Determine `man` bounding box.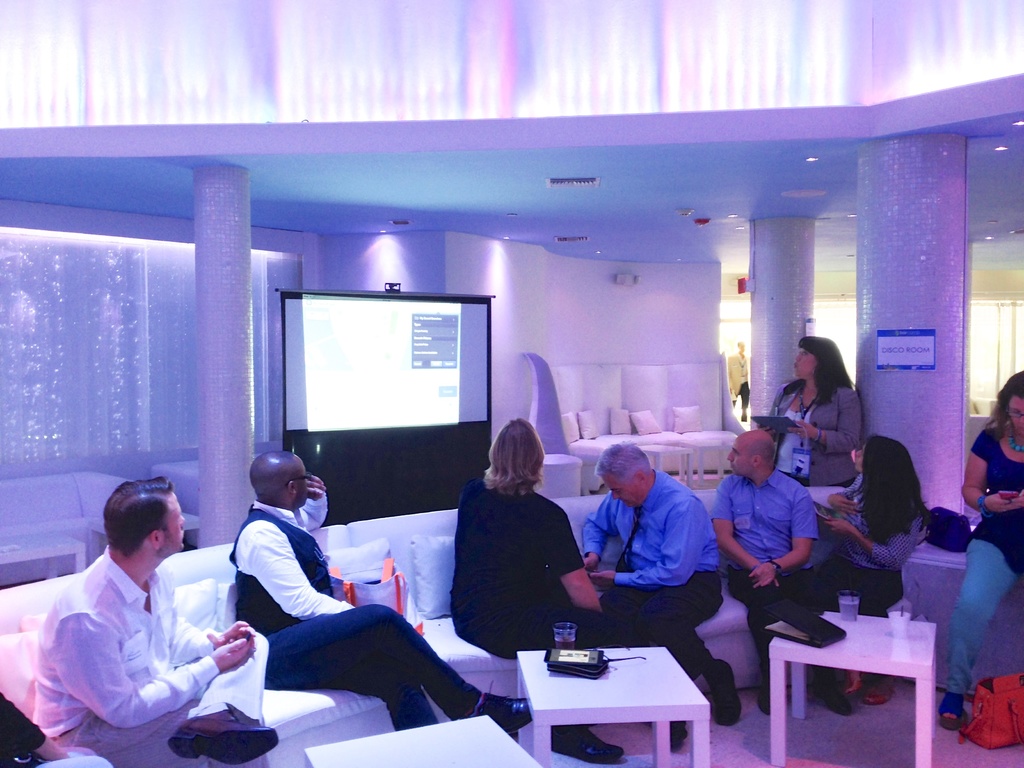
Determined: 216,438,532,756.
